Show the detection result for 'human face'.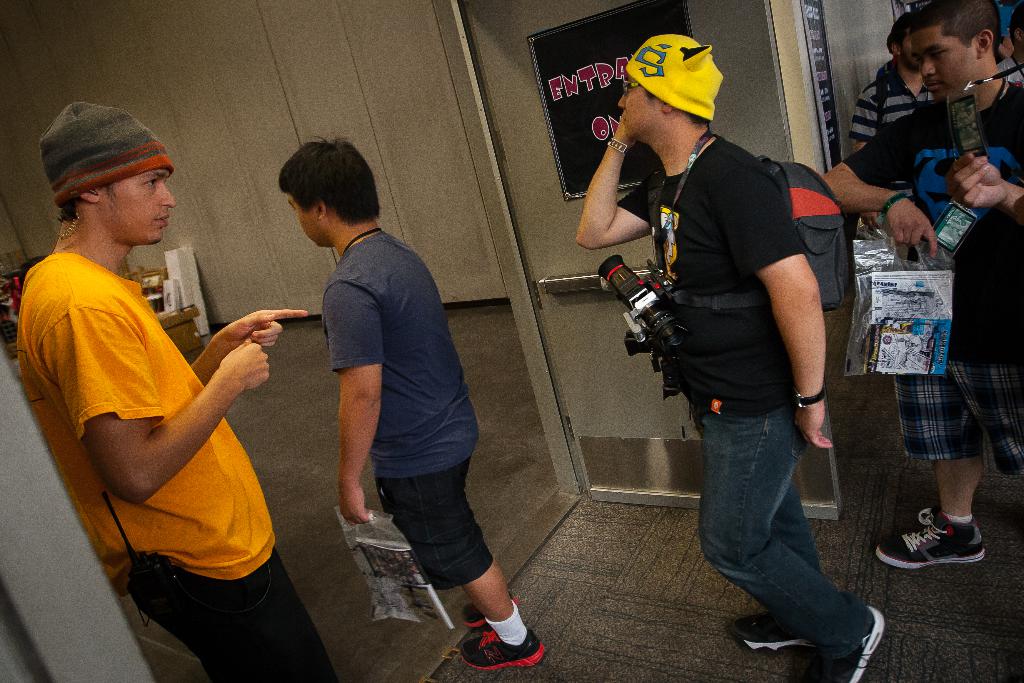
bbox=(913, 35, 971, 99).
